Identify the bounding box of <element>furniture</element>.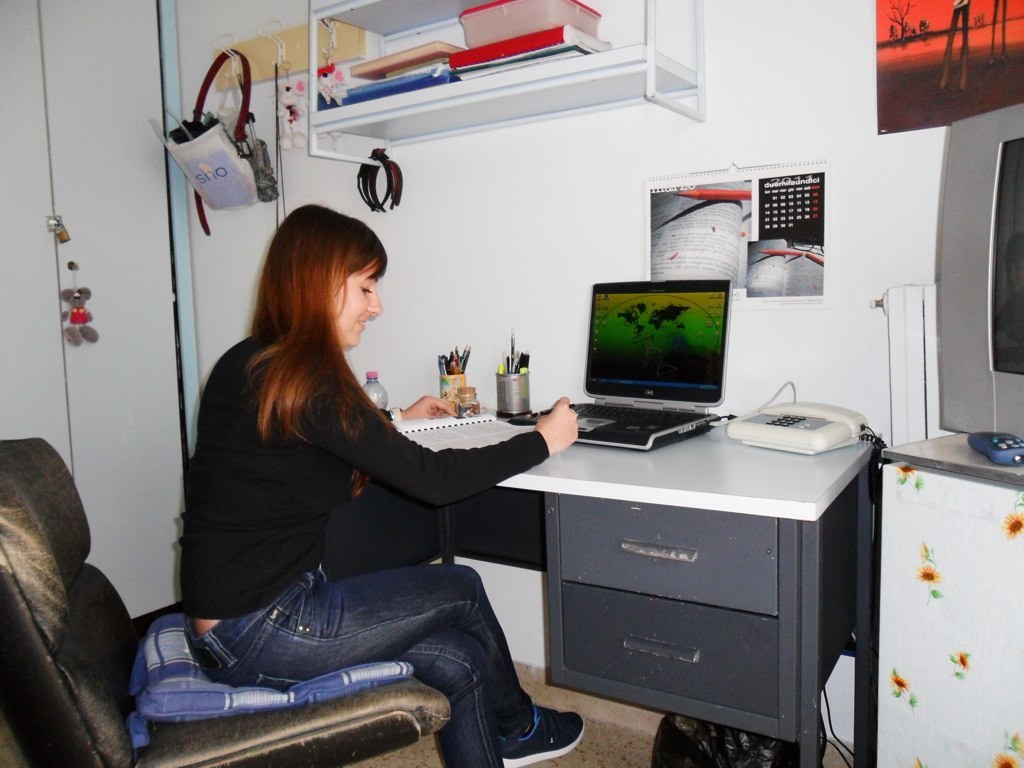
[x1=869, y1=427, x2=1023, y2=767].
